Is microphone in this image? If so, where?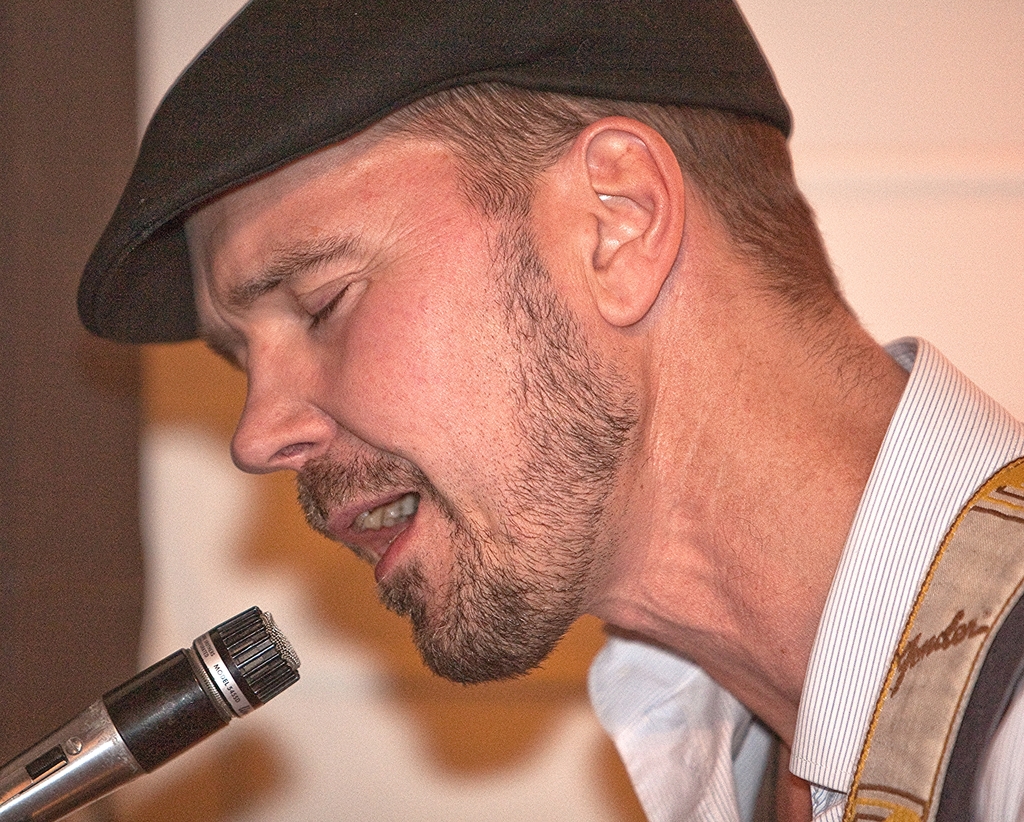
Yes, at x1=8, y1=602, x2=305, y2=808.
